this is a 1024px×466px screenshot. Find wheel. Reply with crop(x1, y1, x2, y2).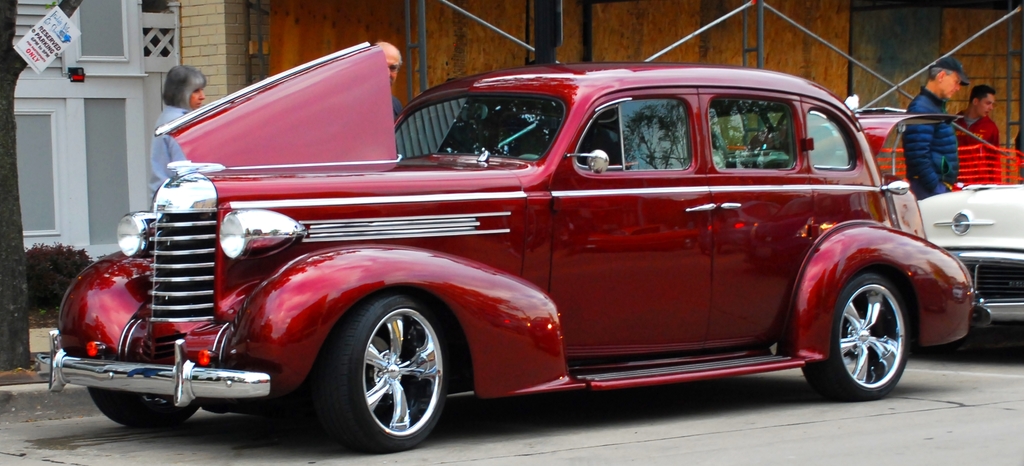
crop(88, 385, 201, 424).
